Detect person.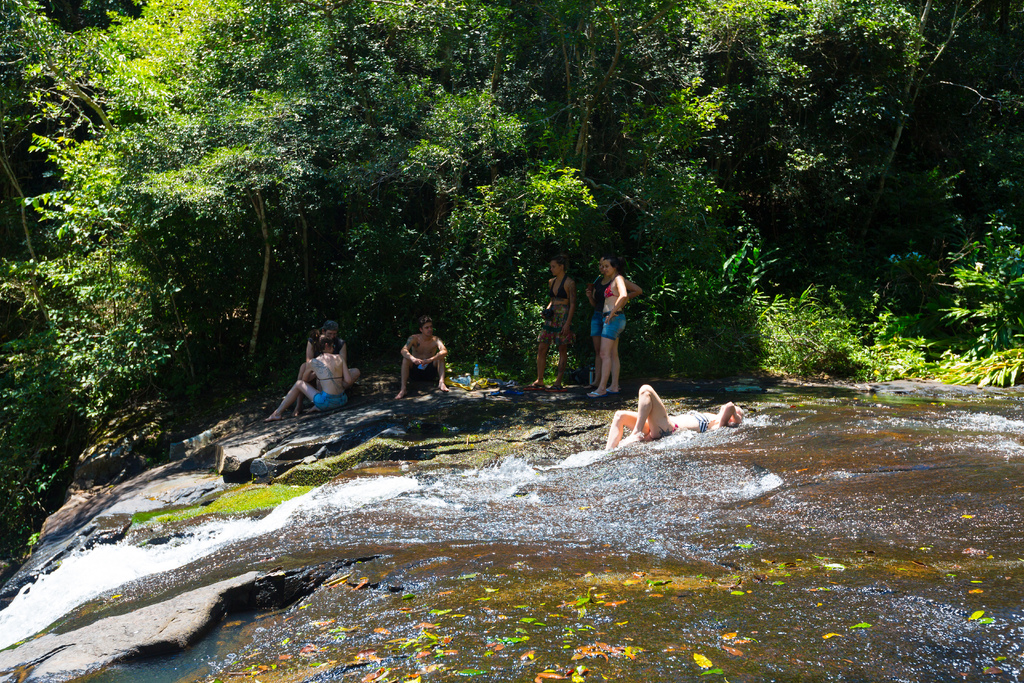
Detected at BBox(602, 261, 625, 397).
